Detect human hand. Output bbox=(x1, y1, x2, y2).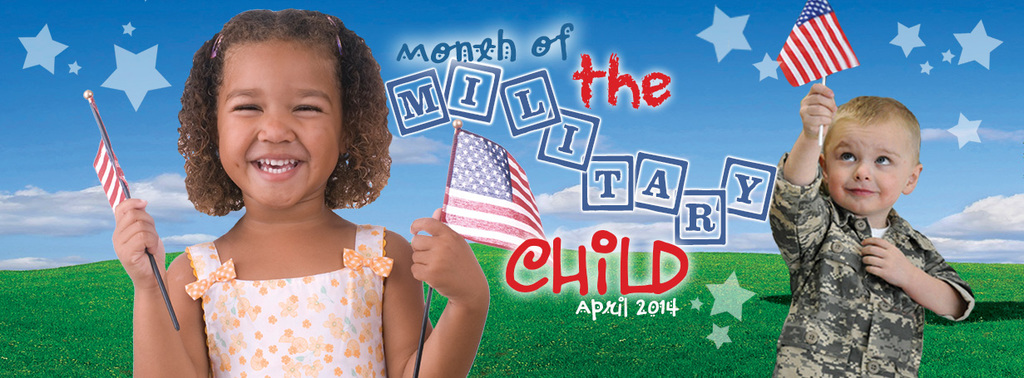
bbox=(395, 233, 478, 301).
